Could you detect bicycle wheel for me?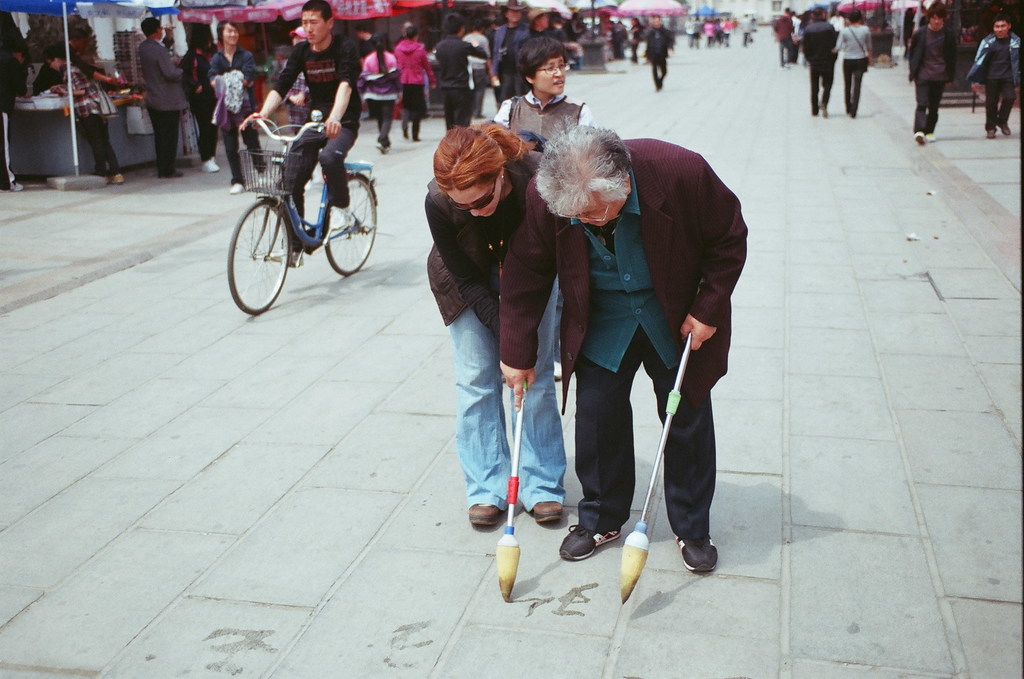
Detection result: bbox=[227, 202, 289, 316].
